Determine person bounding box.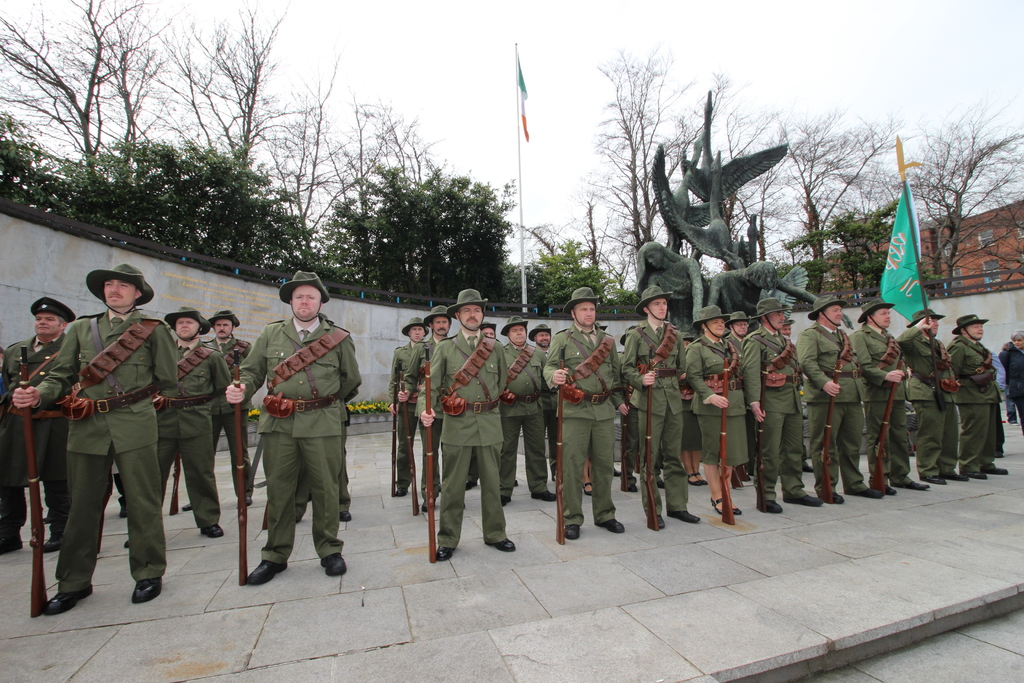
Determined: region(287, 422, 355, 520).
